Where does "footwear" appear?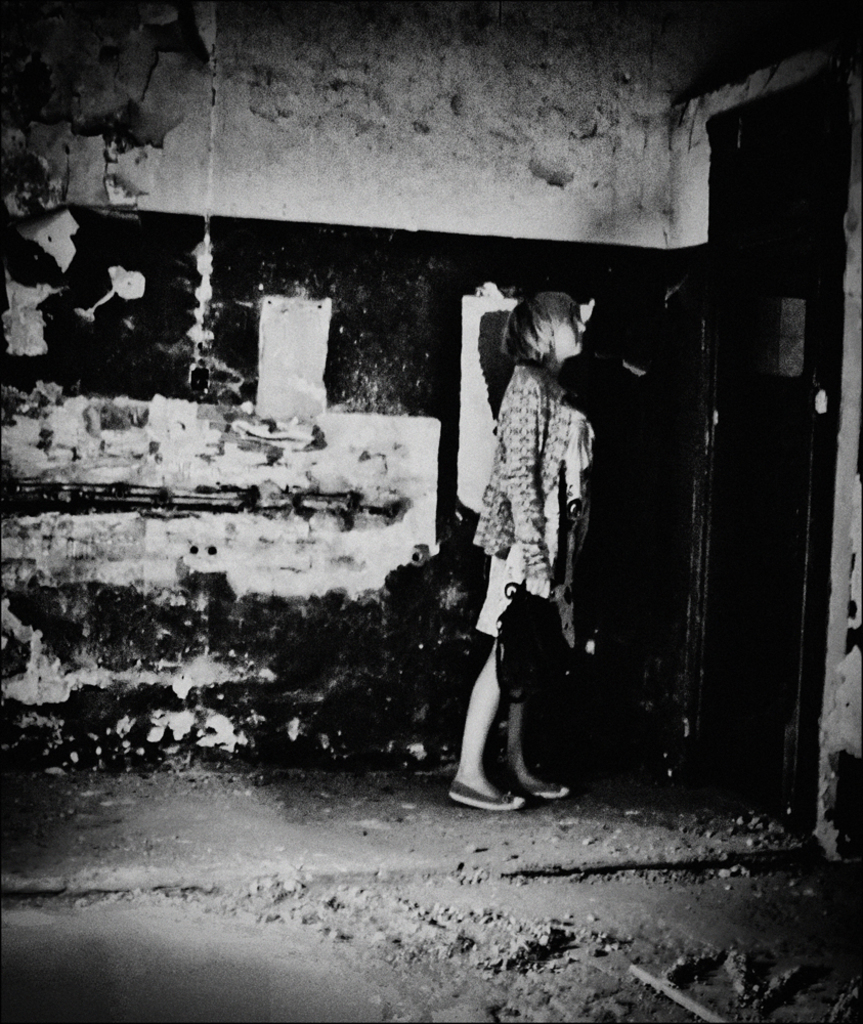
Appears at select_region(522, 784, 571, 810).
